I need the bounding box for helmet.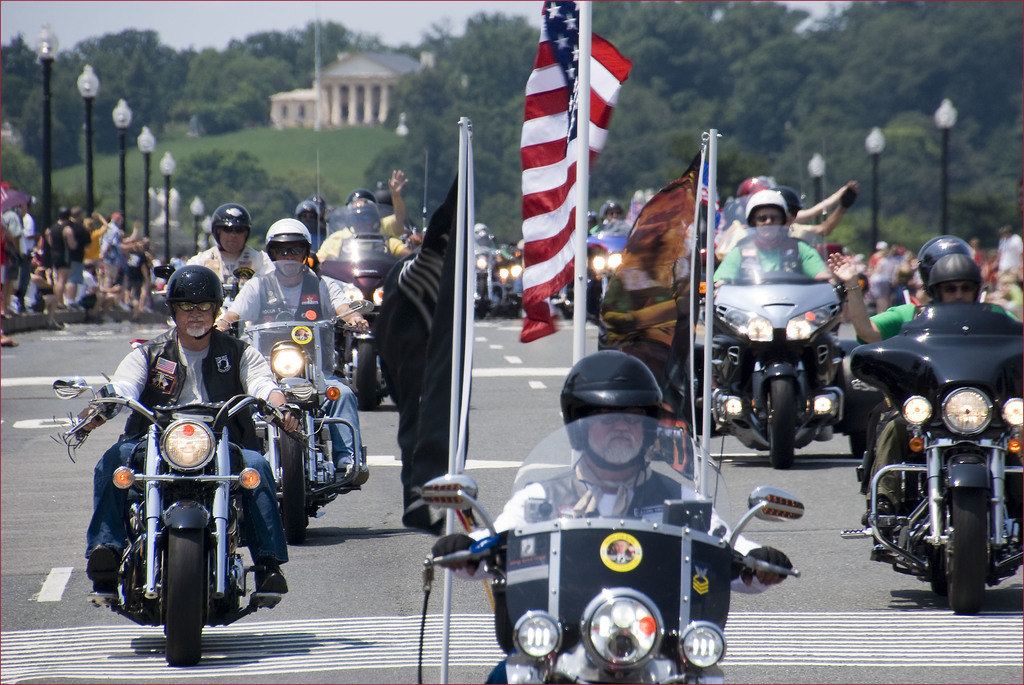
Here it is: select_region(397, 213, 415, 240).
